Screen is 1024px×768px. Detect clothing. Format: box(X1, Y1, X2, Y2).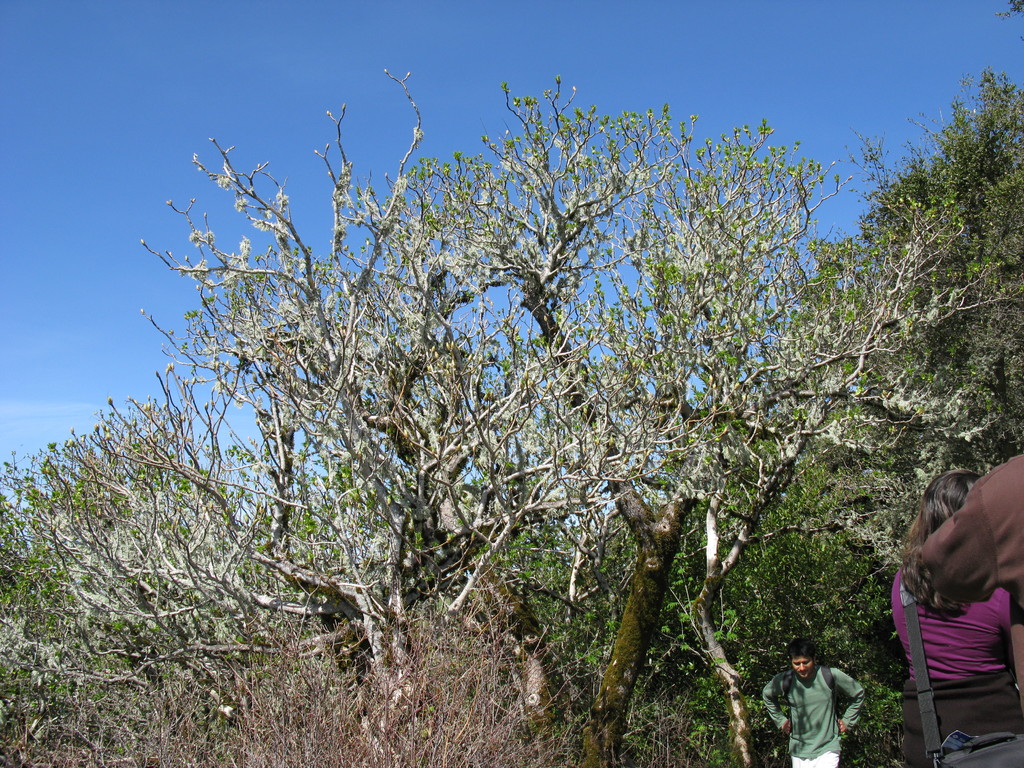
box(780, 665, 876, 758).
